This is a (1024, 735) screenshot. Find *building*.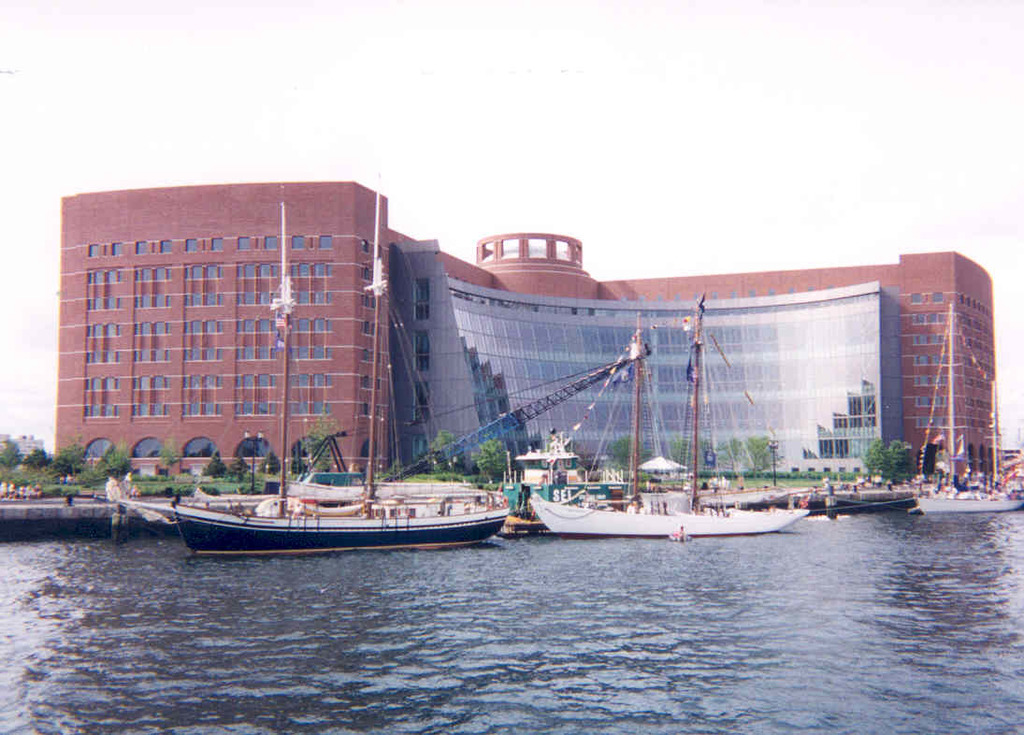
Bounding box: {"x1": 57, "y1": 178, "x2": 1000, "y2": 480}.
